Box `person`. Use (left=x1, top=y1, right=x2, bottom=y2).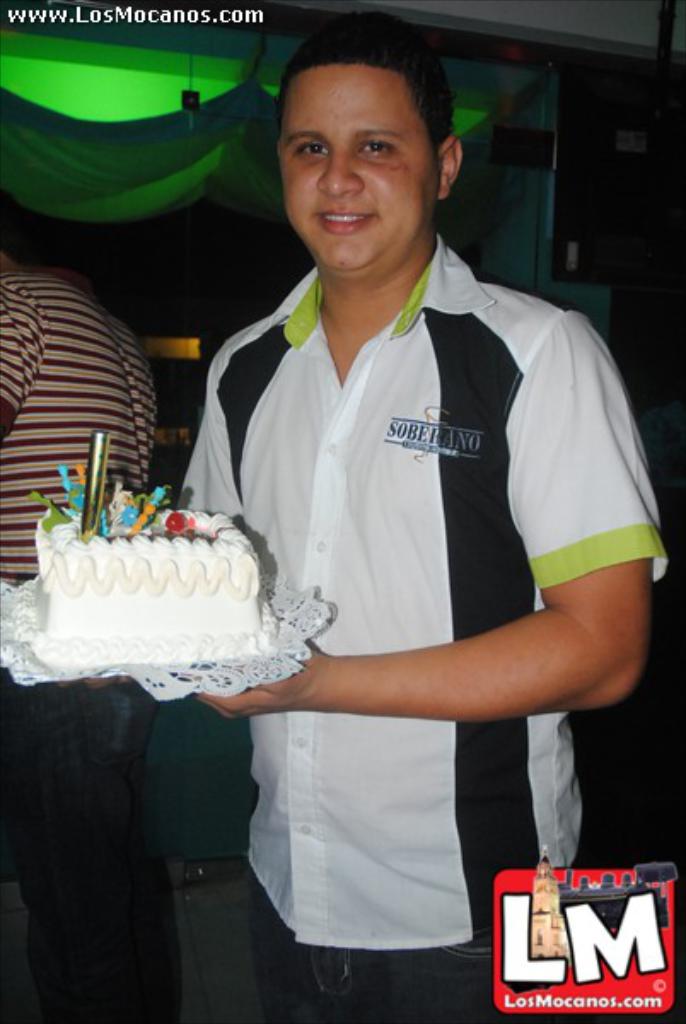
(left=0, top=213, right=167, bottom=1022).
